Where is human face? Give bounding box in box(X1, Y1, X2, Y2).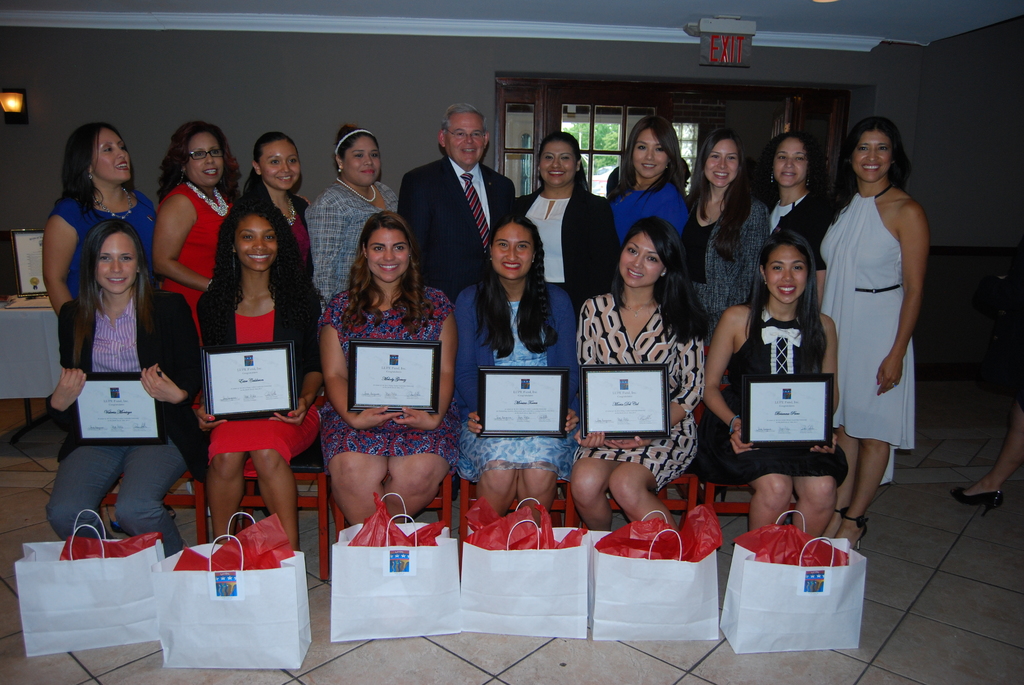
box(344, 136, 381, 185).
